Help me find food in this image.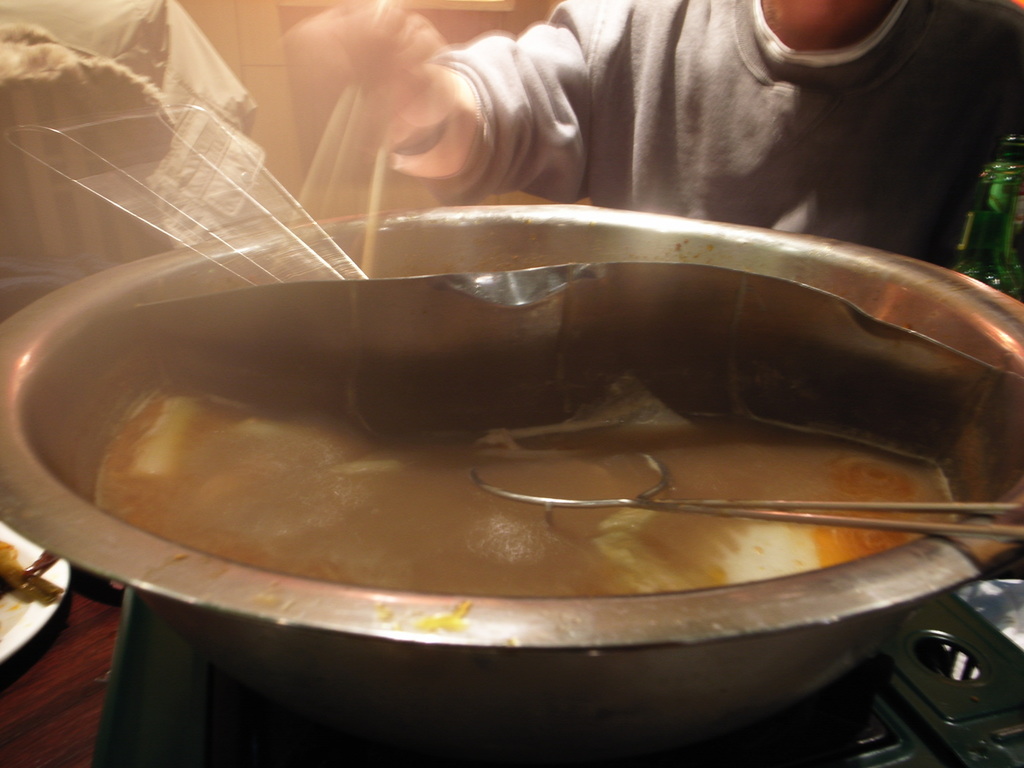
Found it: 107 376 942 642.
